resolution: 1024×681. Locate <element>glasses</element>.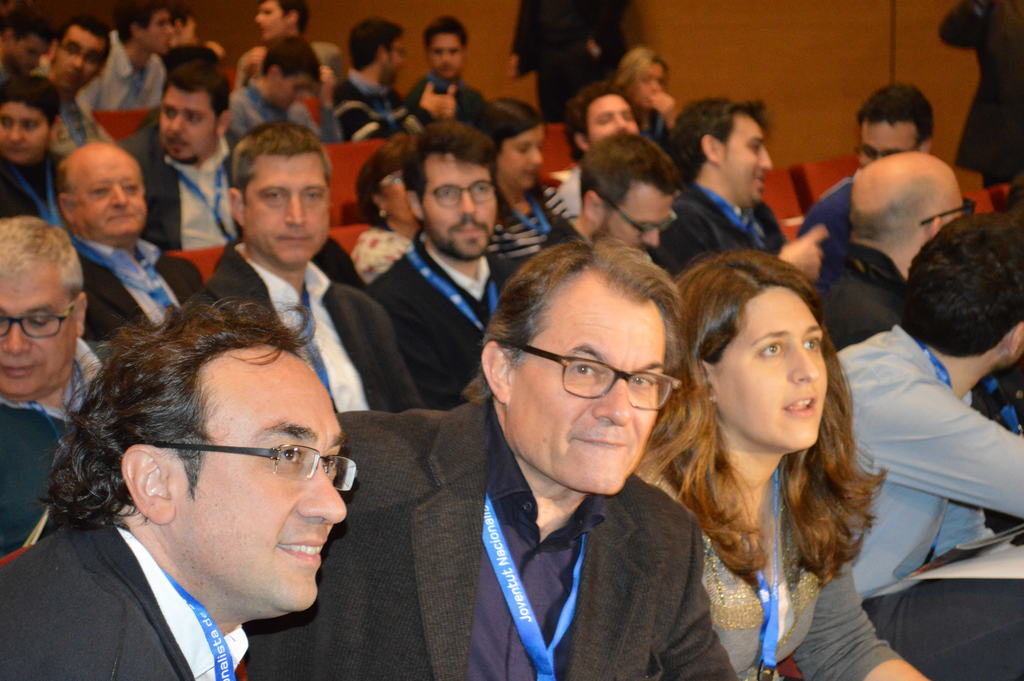
region(541, 362, 686, 416).
